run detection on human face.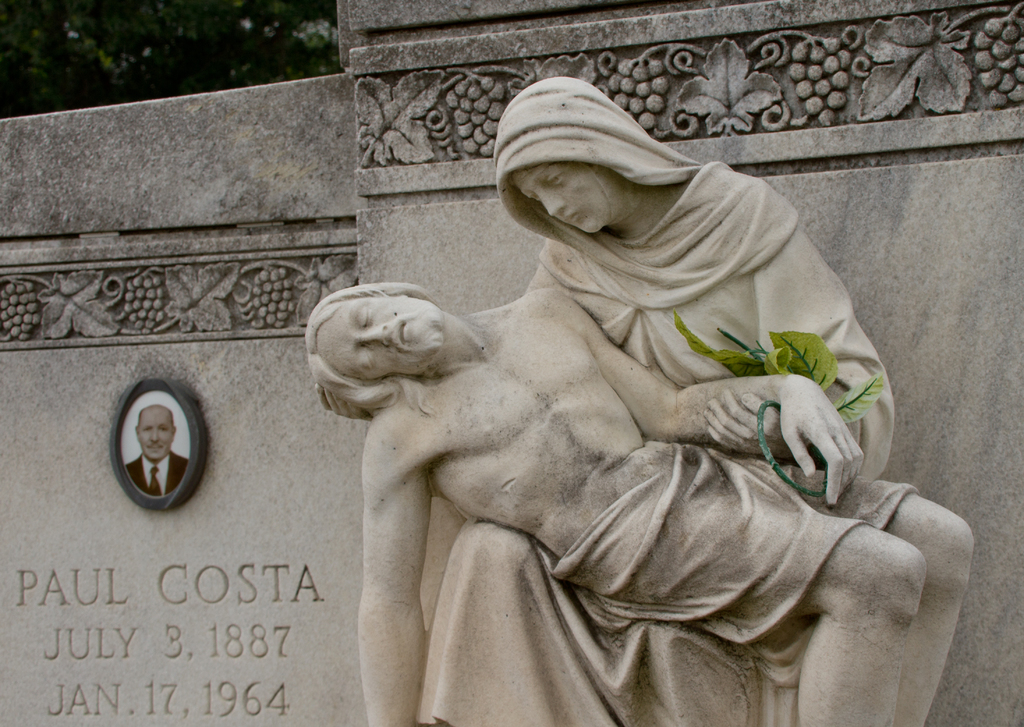
Result: detection(315, 291, 440, 381).
